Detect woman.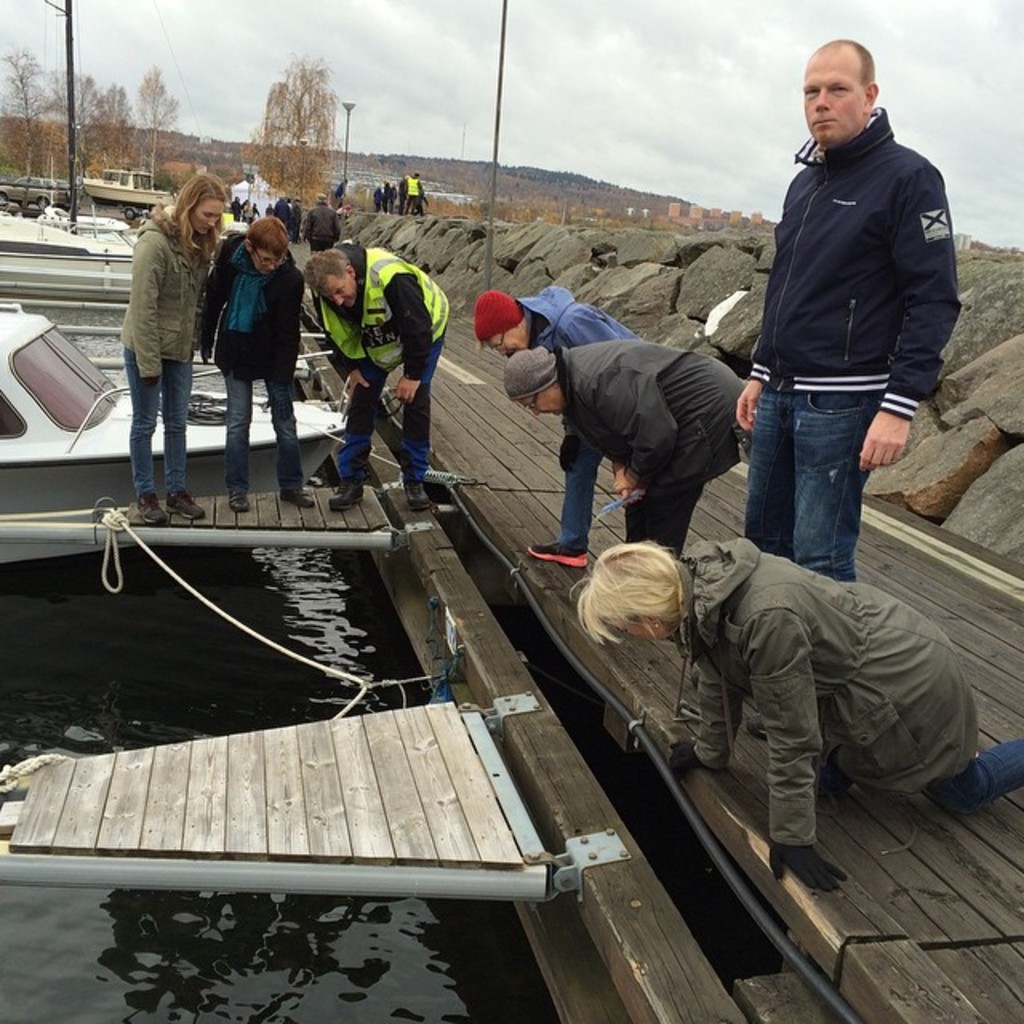
Detected at {"x1": 566, "y1": 530, "x2": 1022, "y2": 896}.
